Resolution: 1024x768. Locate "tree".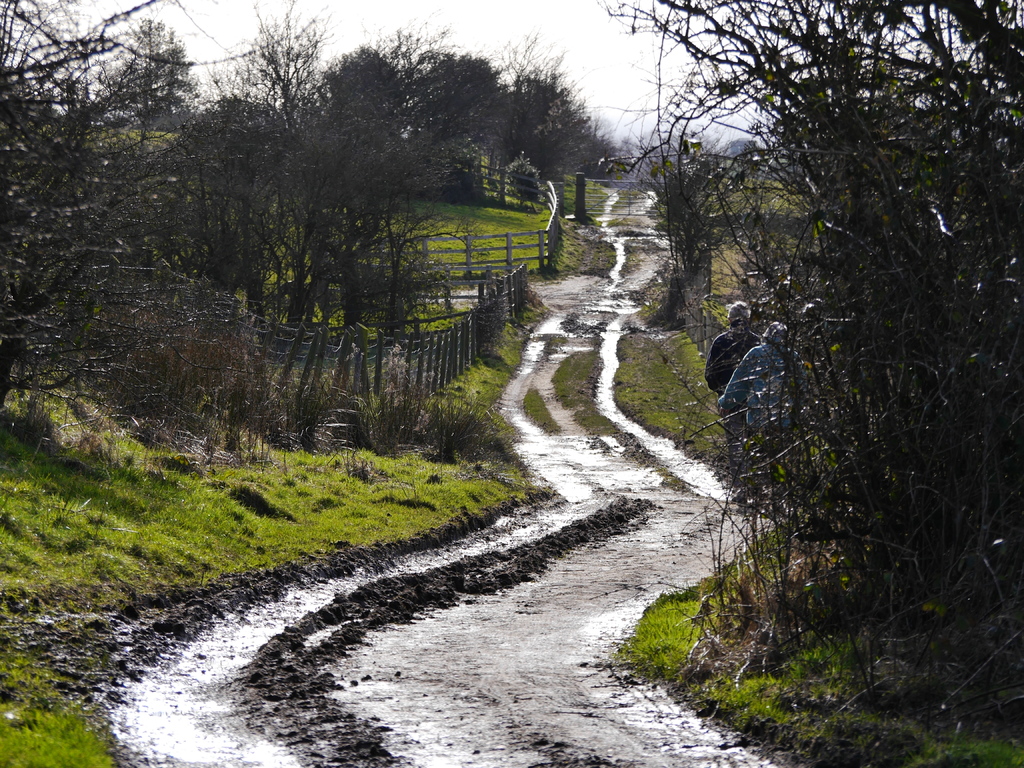
307 34 393 189.
